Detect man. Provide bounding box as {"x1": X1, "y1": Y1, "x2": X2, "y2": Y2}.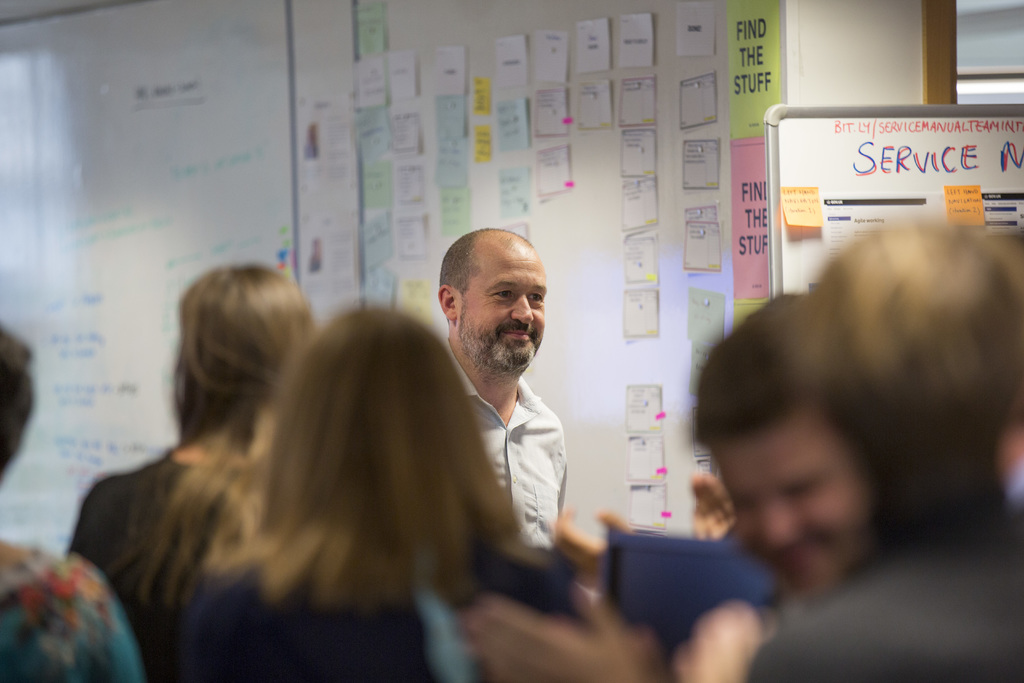
{"x1": 379, "y1": 229, "x2": 618, "y2": 576}.
